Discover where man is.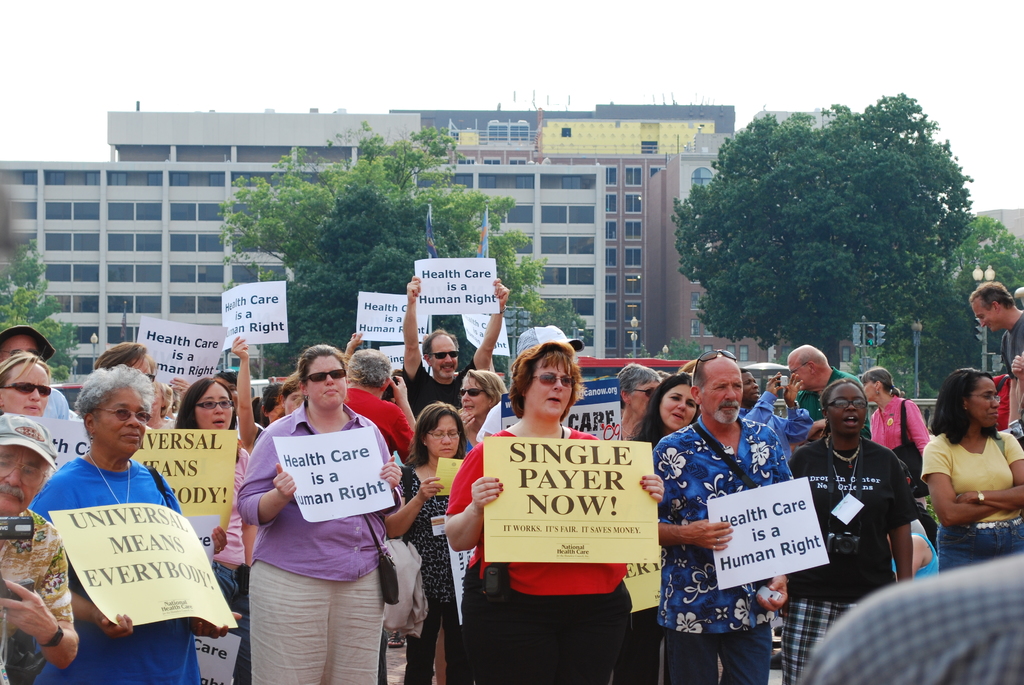
Discovered at {"x1": 0, "y1": 414, "x2": 81, "y2": 684}.
